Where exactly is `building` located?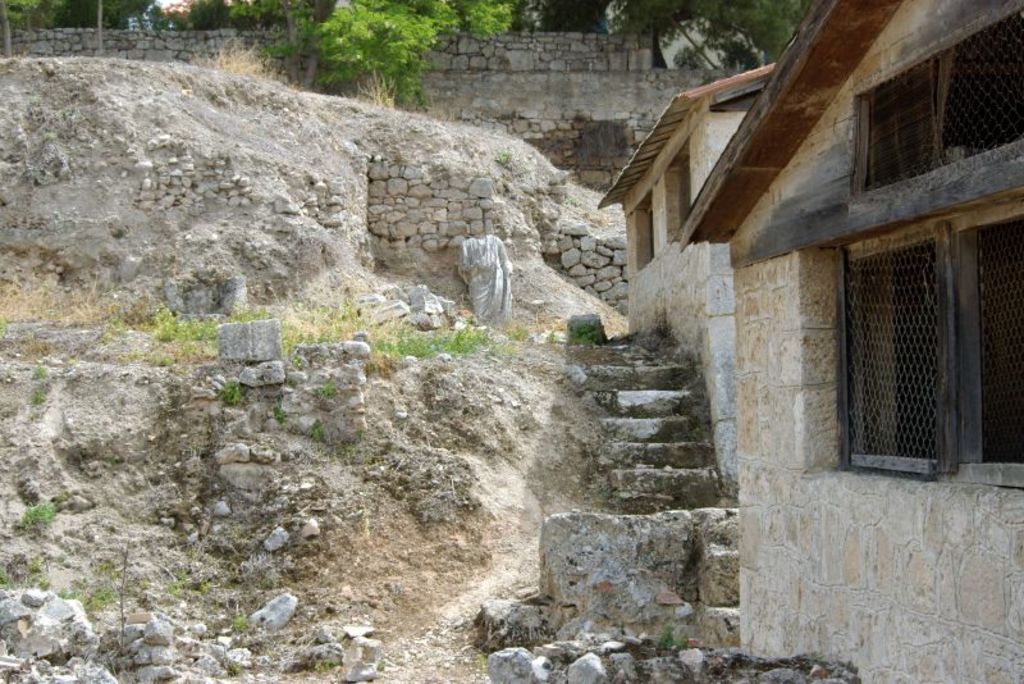
Its bounding box is {"left": 680, "top": 0, "right": 1023, "bottom": 683}.
